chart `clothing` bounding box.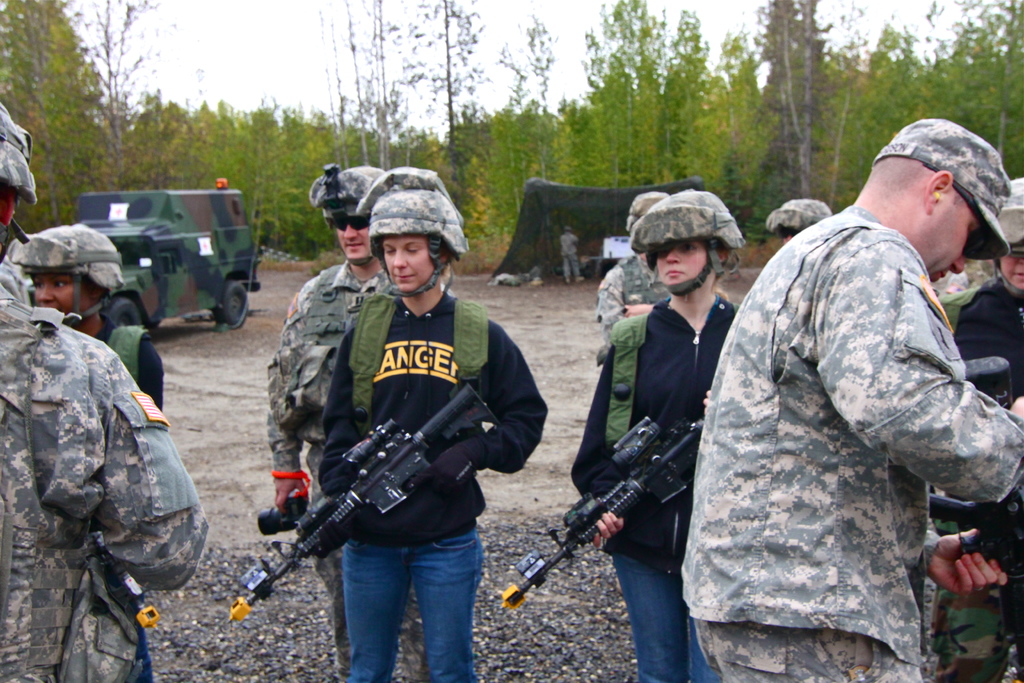
Charted: crop(684, 152, 1000, 670).
